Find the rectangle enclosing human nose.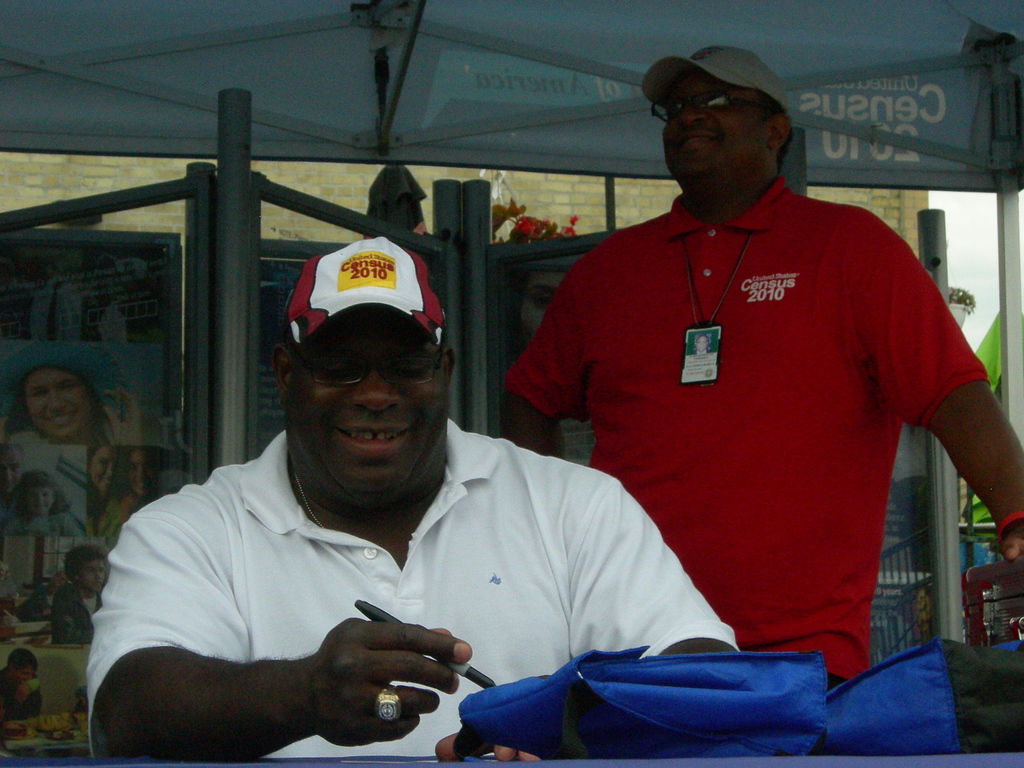
select_region(35, 493, 44, 504).
